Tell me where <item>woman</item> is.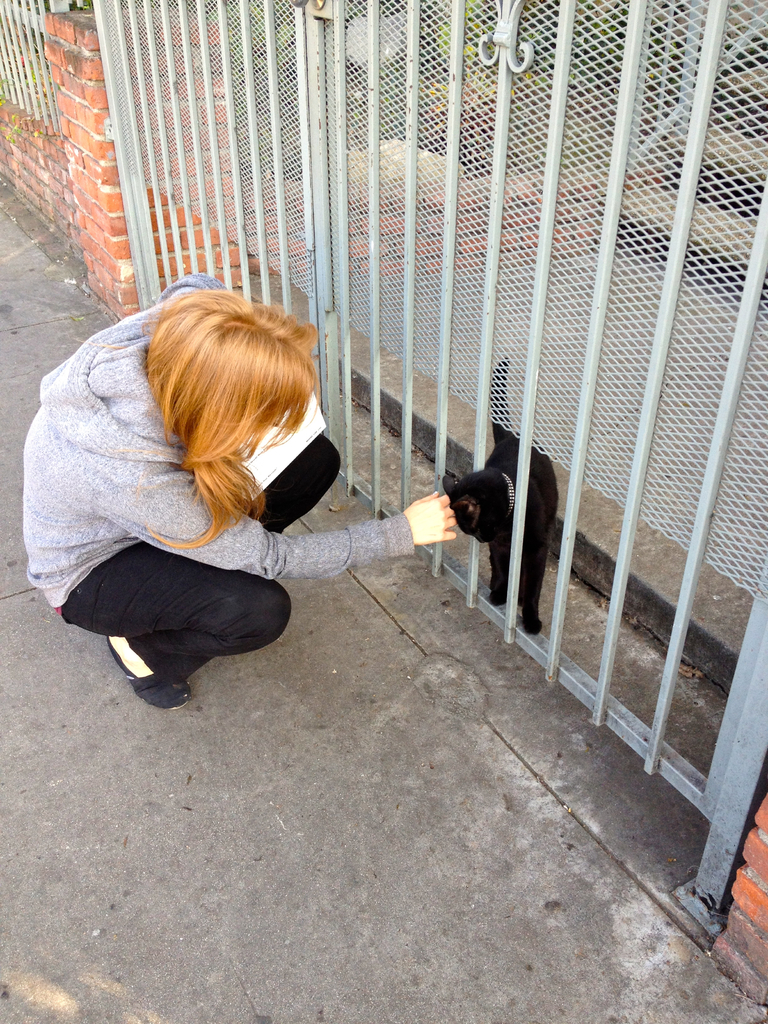
<item>woman</item> is at x1=30 y1=280 x2=392 y2=724.
